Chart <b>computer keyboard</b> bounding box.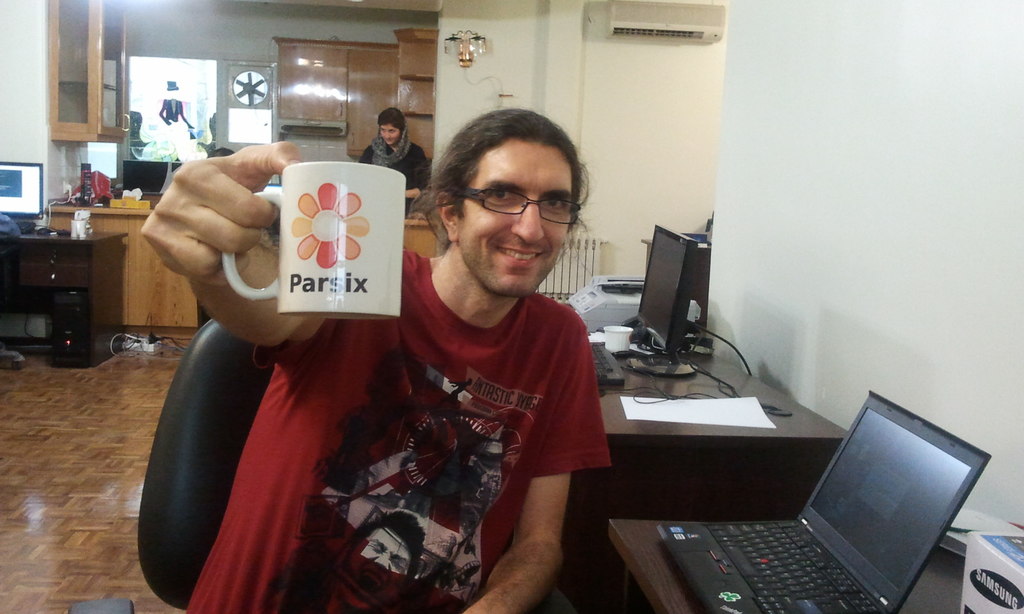
Charted: 591,343,623,382.
